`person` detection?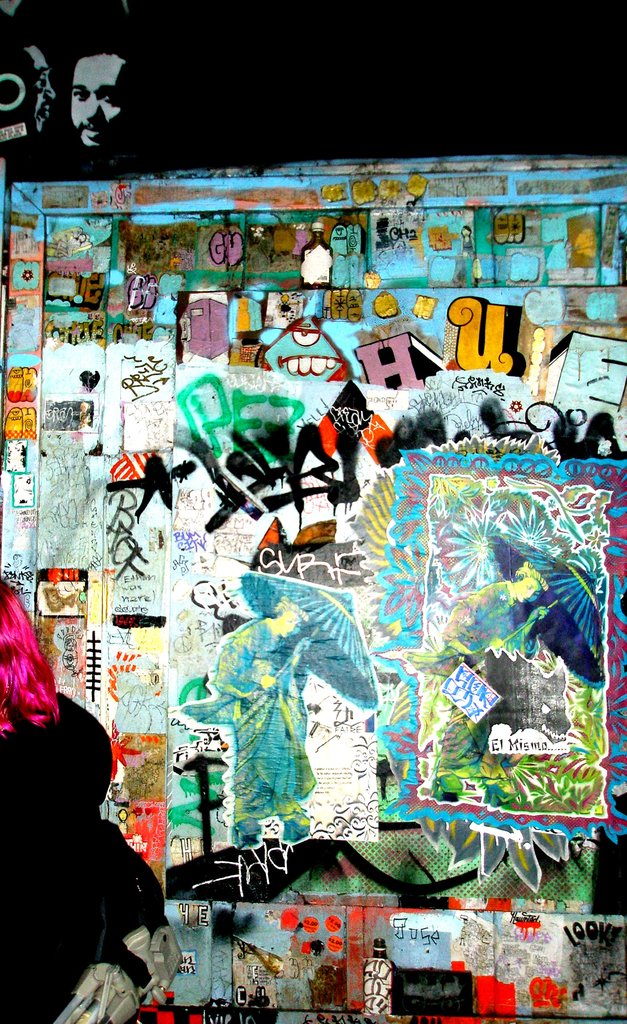
0/579/114/1023
